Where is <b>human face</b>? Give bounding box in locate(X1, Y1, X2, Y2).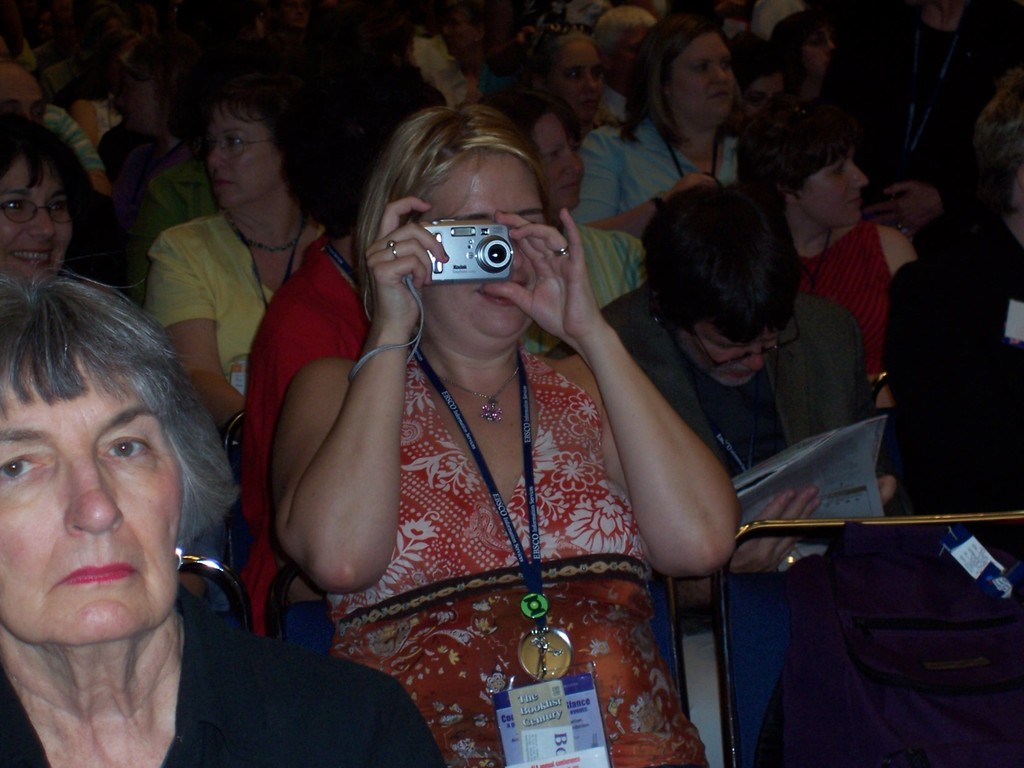
locate(668, 311, 783, 394).
